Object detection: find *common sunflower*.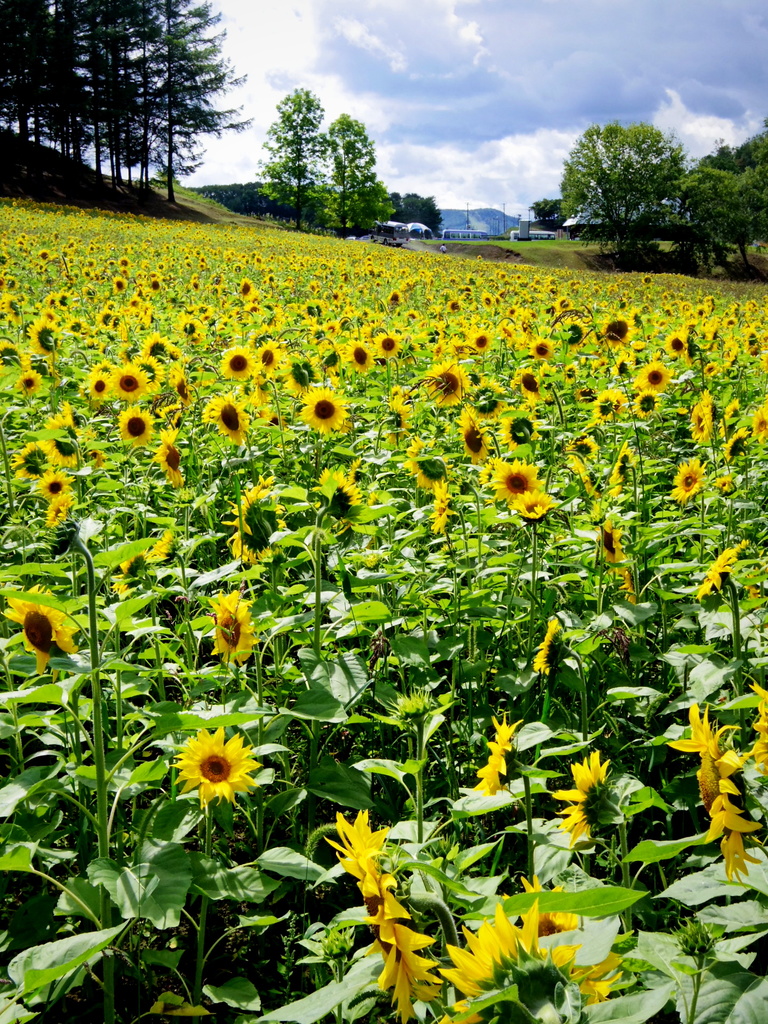
(673, 698, 723, 799).
